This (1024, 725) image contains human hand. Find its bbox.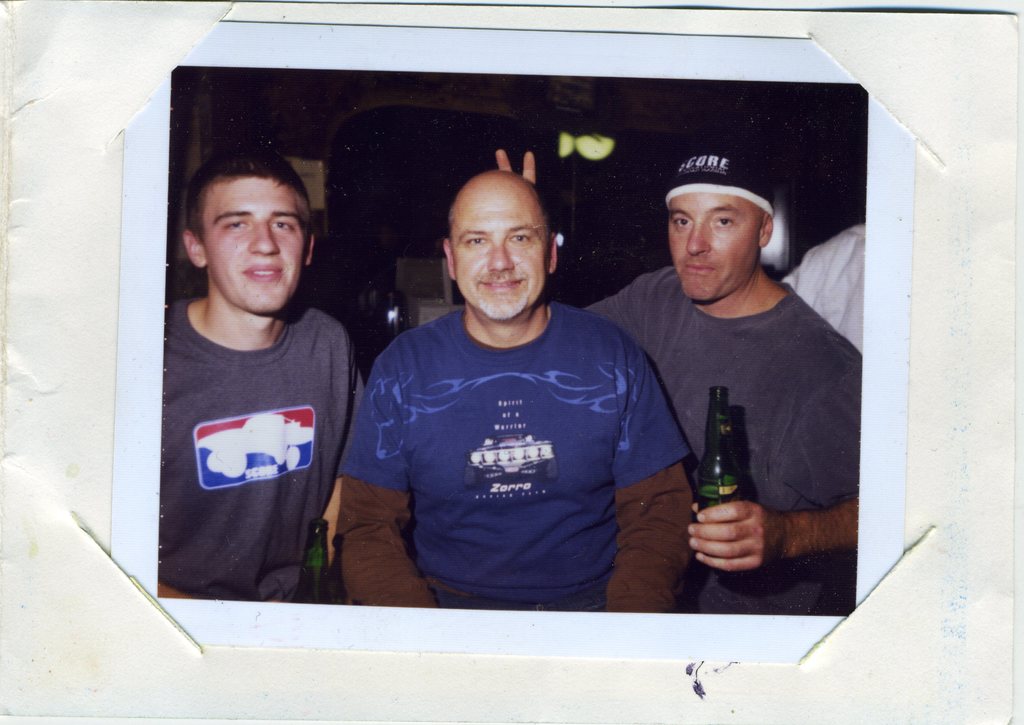
bbox=(691, 496, 794, 577).
